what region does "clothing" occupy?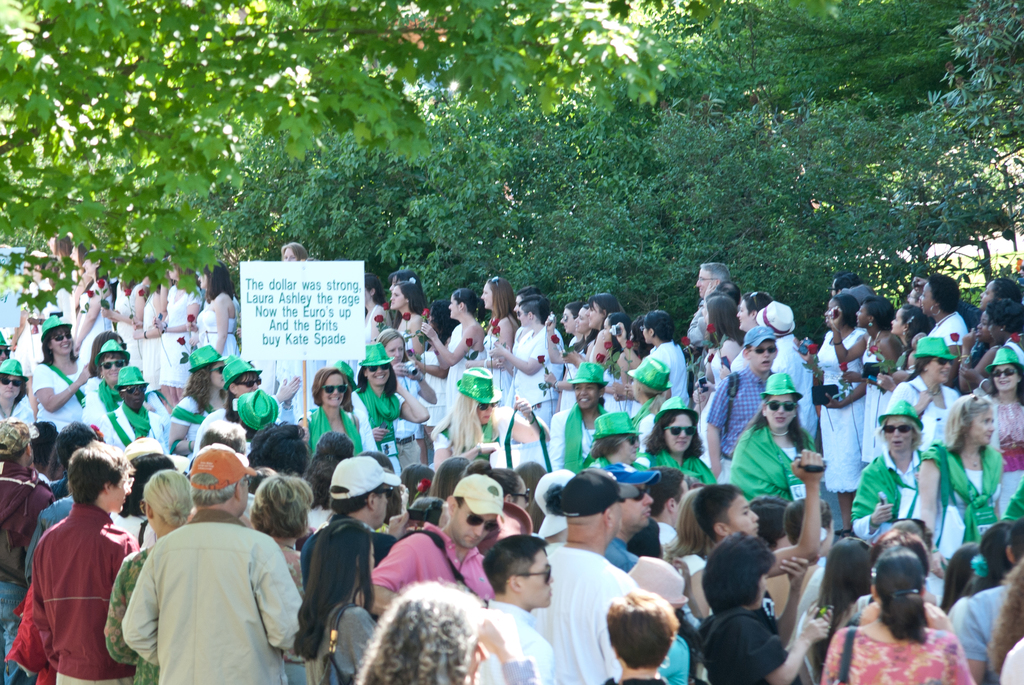
(524, 536, 646, 684).
